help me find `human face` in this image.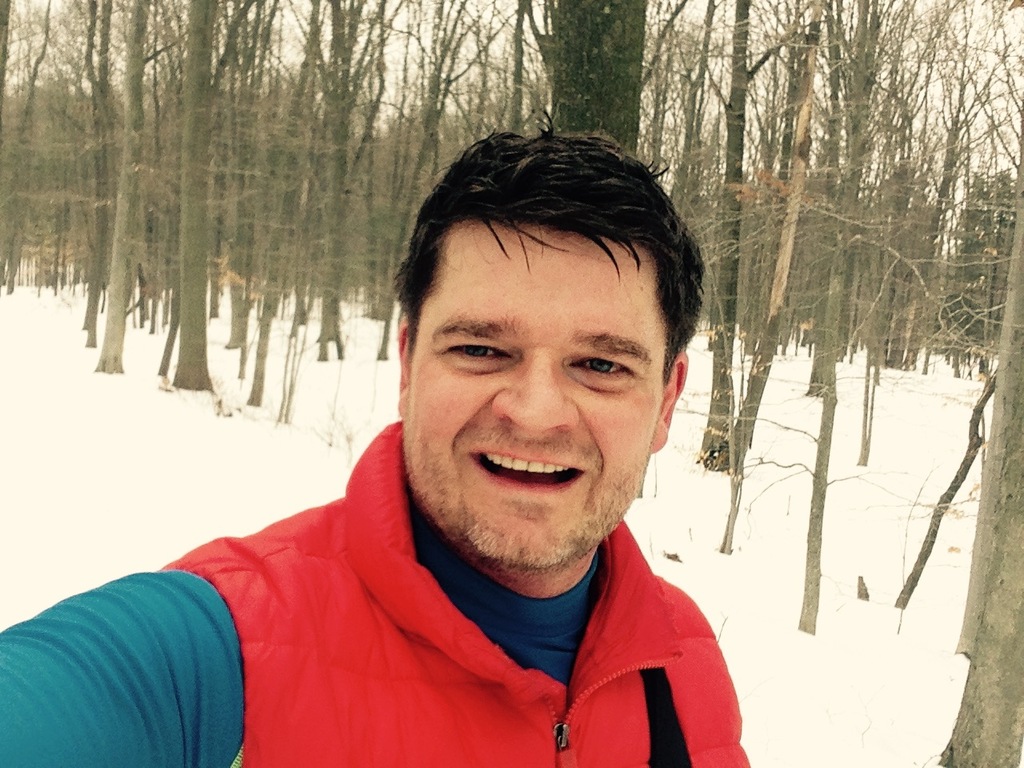
Found it: {"x1": 402, "y1": 230, "x2": 661, "y2": 568}.
